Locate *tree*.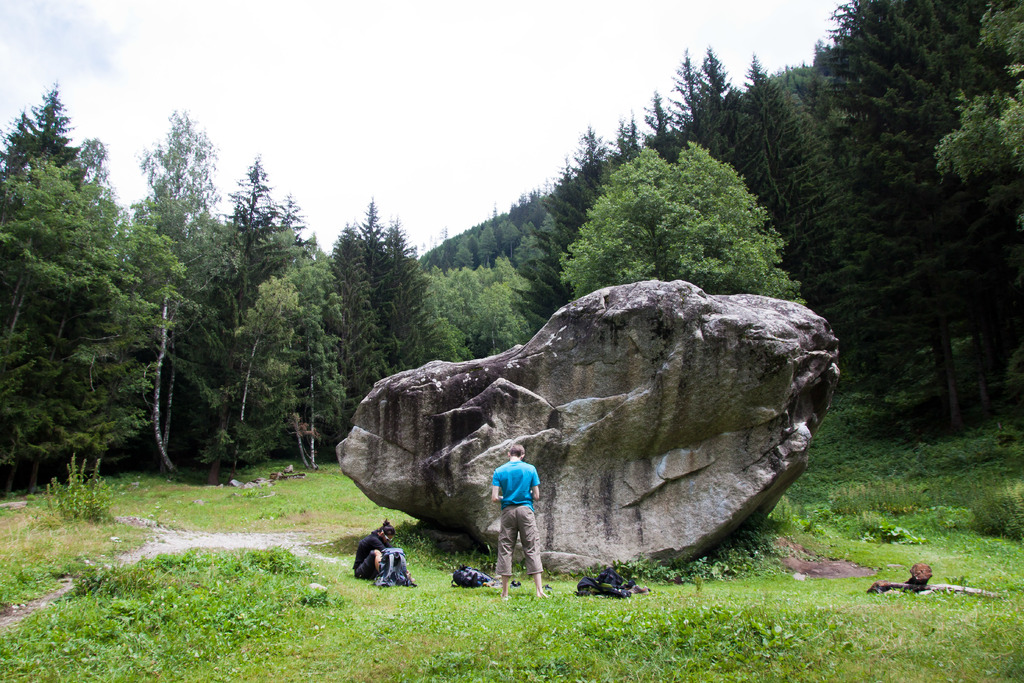
Bounding box: bbox(0, 78, 79, 174).
